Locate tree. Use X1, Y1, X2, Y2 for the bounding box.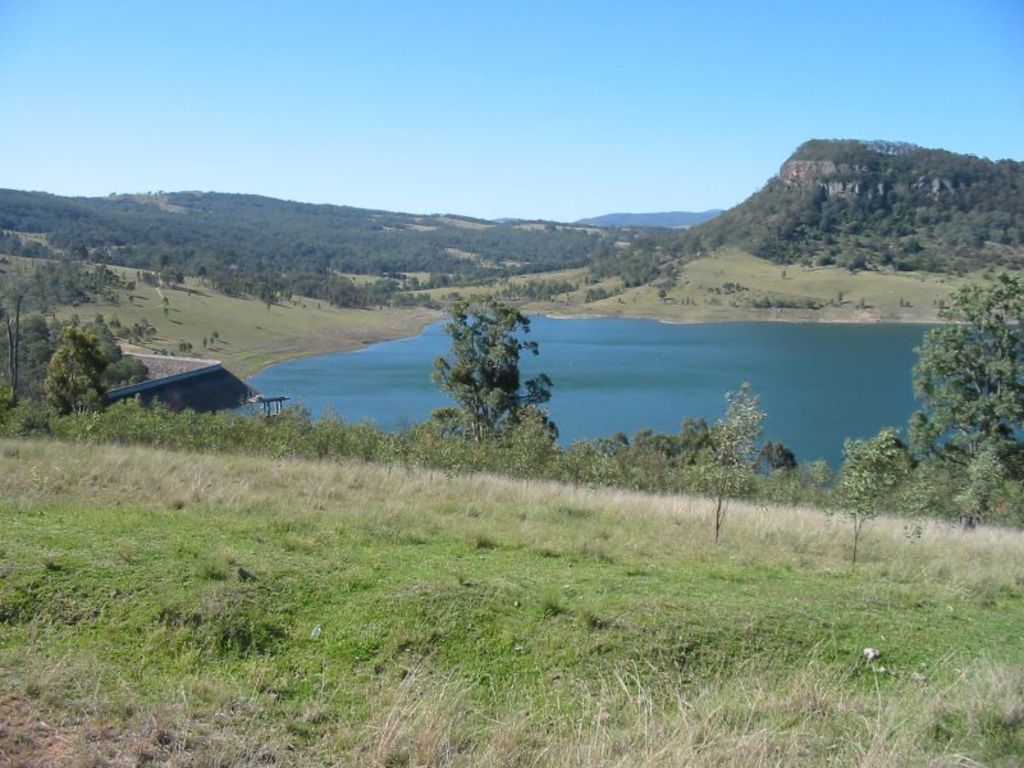
420, 284, 548, 444.
